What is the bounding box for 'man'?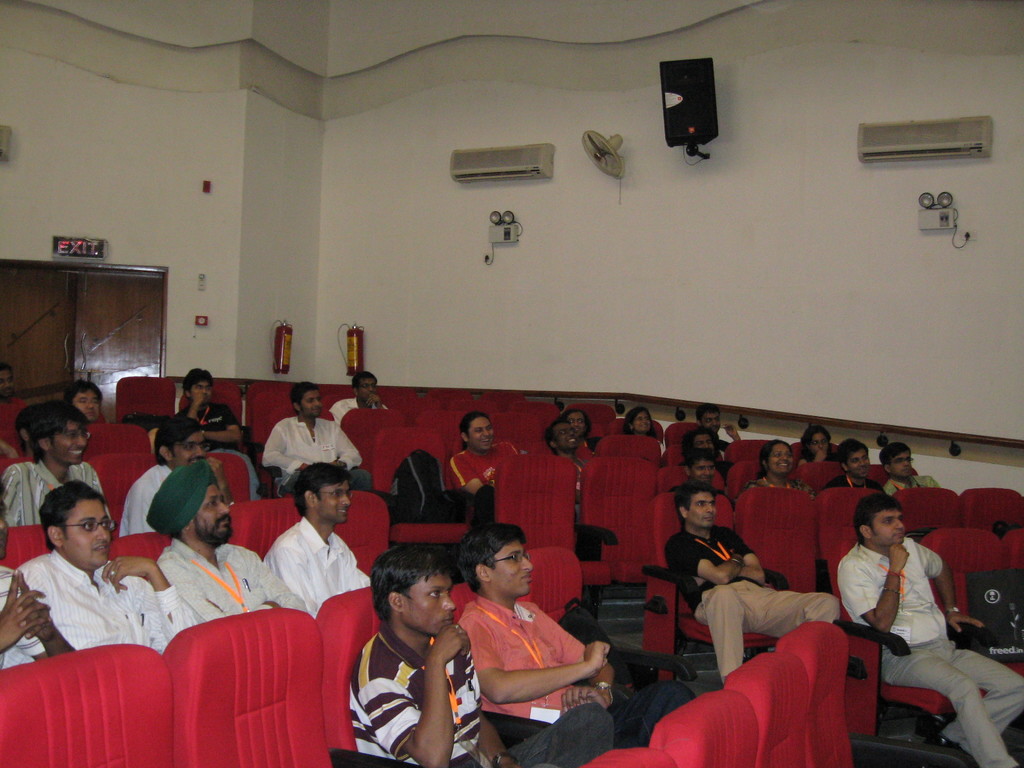
884,437,941,491.
